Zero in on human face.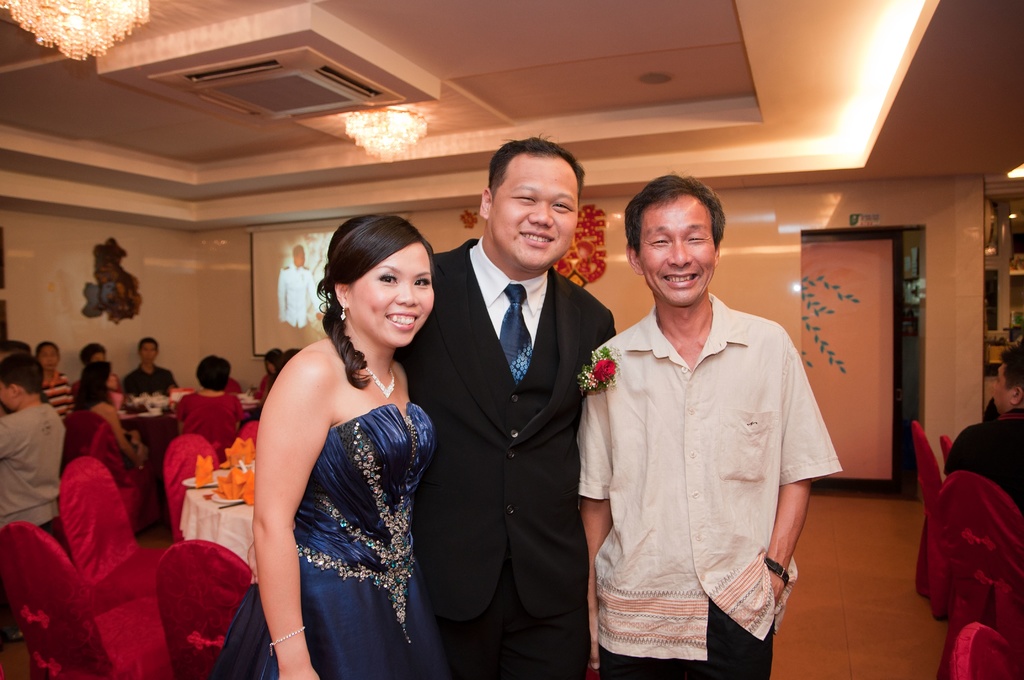
Zeroed in: 0 379 26 416.
